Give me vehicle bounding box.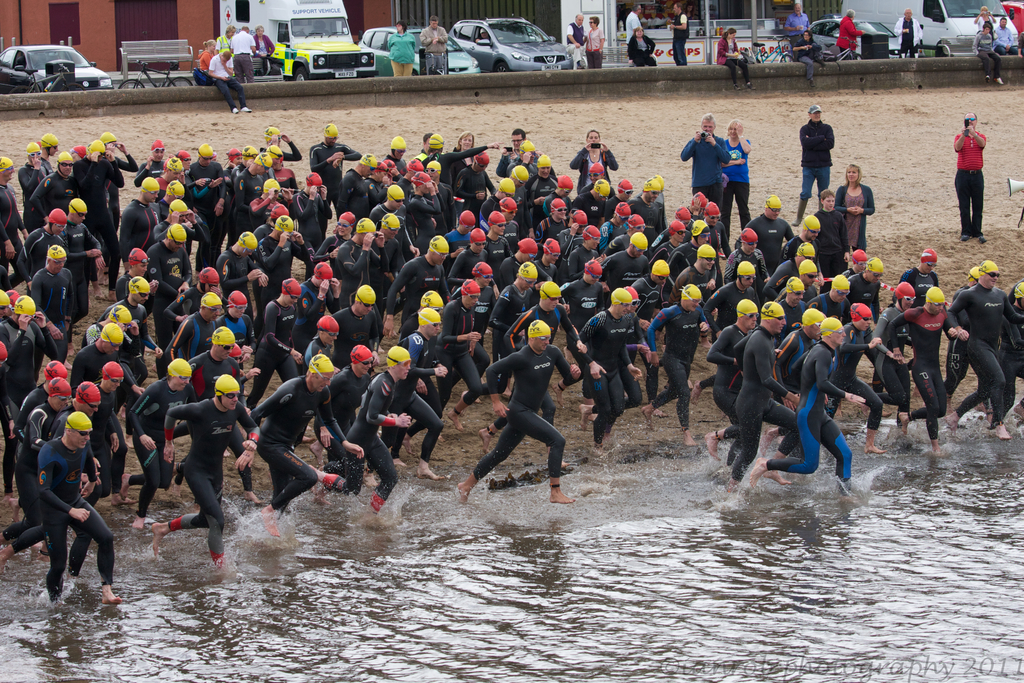
221/0/378/85.
